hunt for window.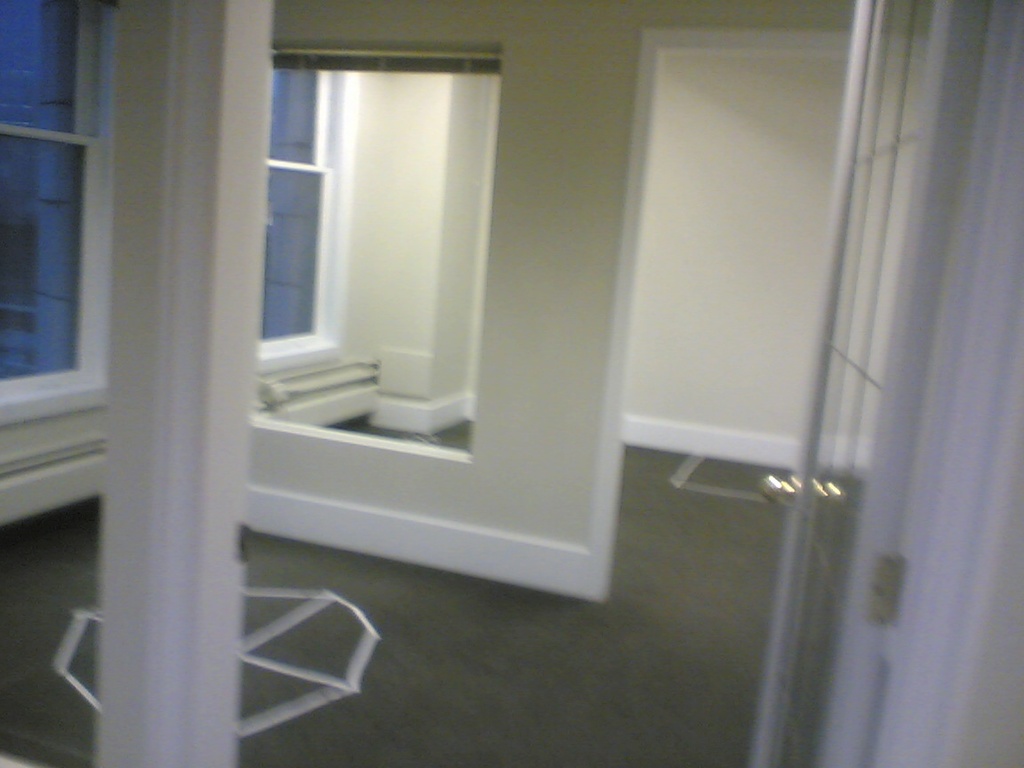
Hunted down at locate(252, 55, 348, 379).
